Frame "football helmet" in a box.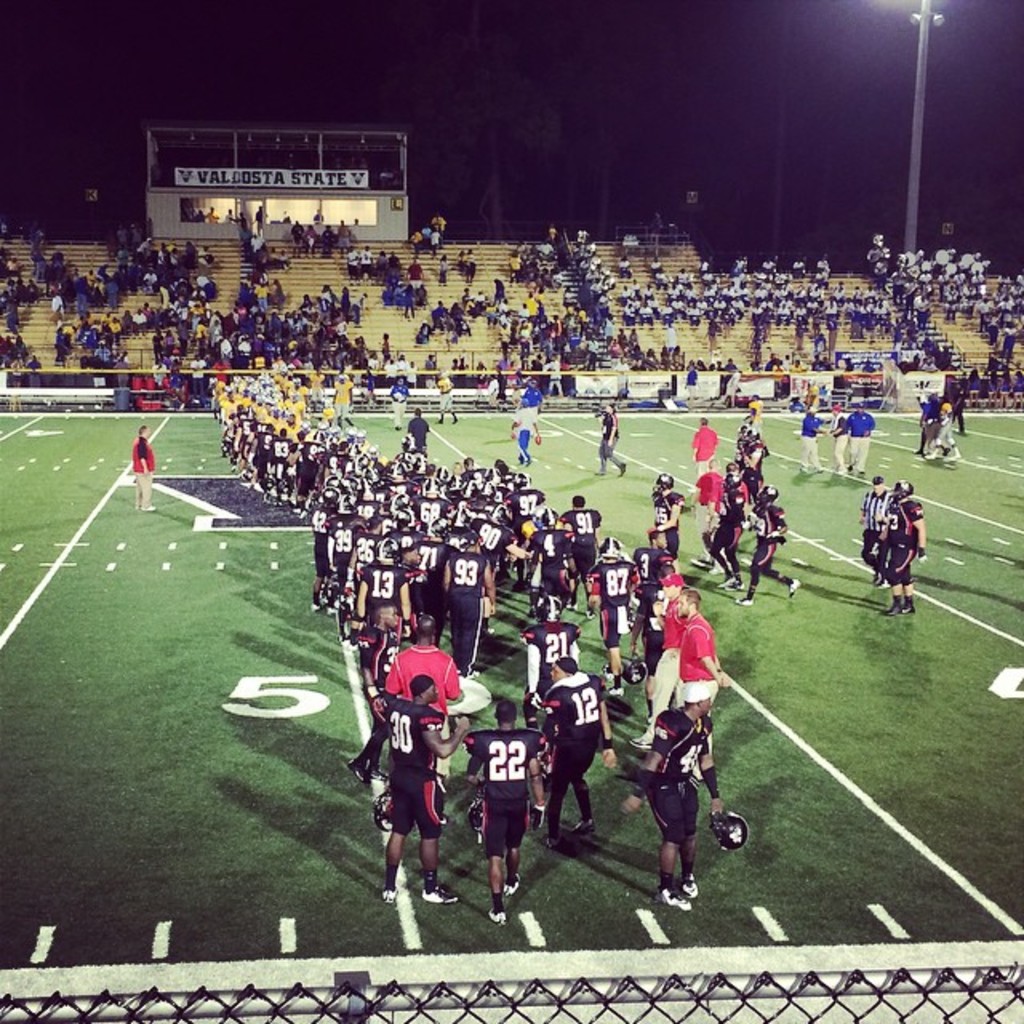
detection(595, 534, 626, 566).
